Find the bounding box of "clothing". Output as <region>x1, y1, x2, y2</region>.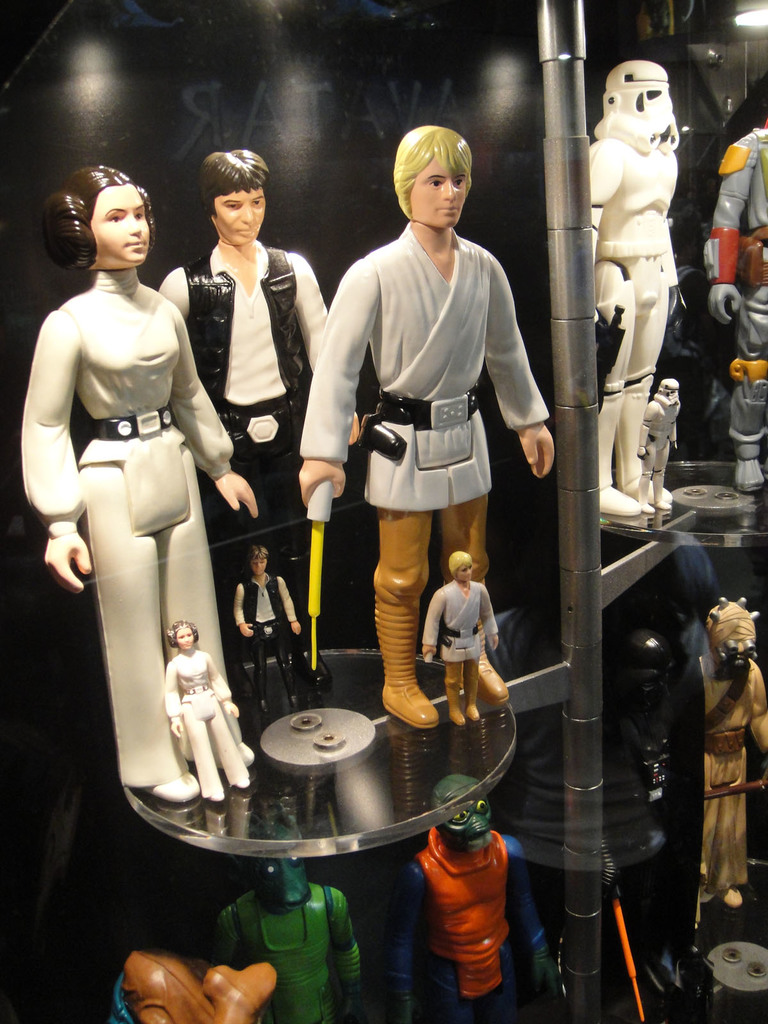
<region>221, 879, 355, 1023</region>.
